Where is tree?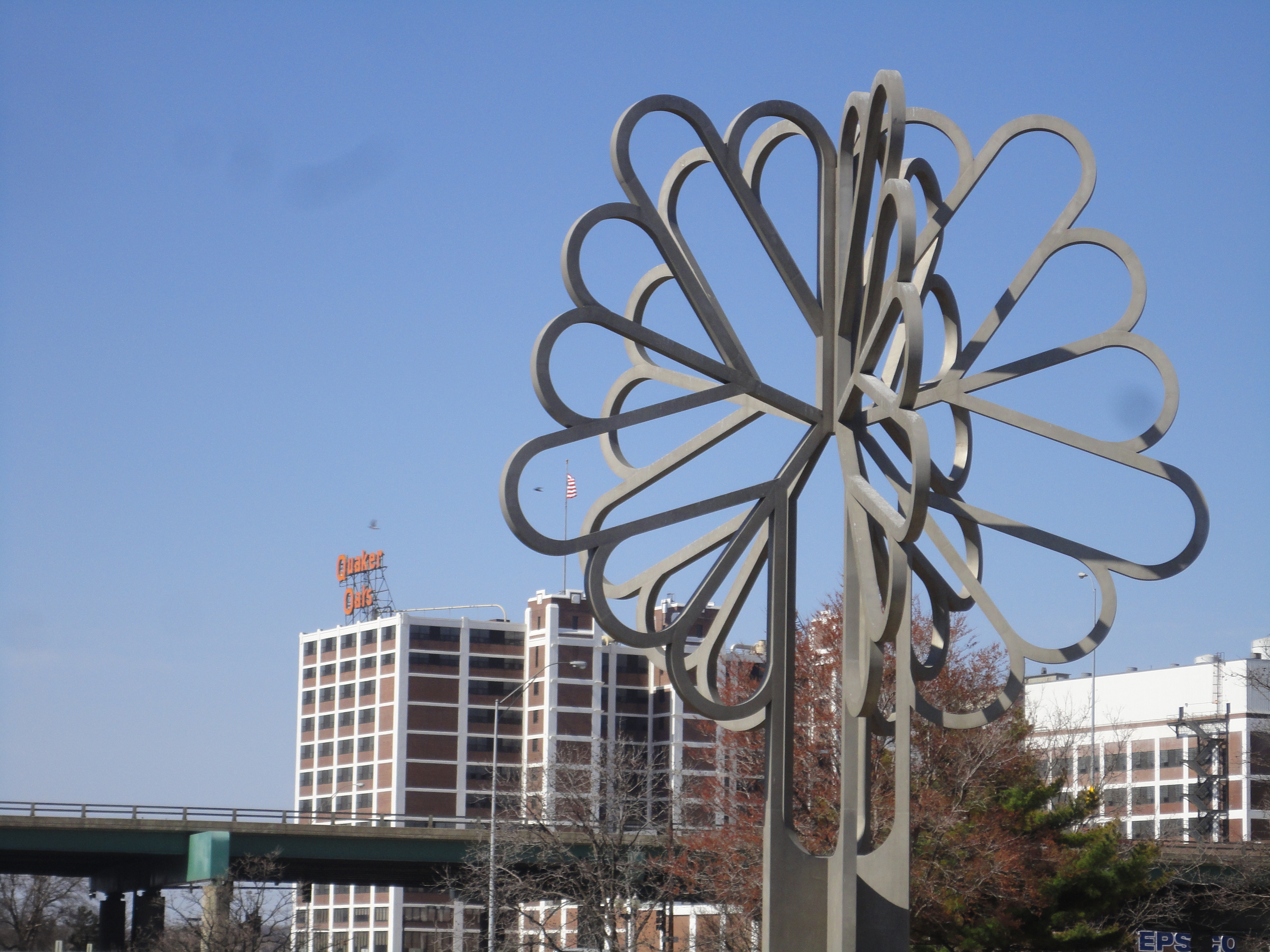
box(136, 214, 205, 279).
